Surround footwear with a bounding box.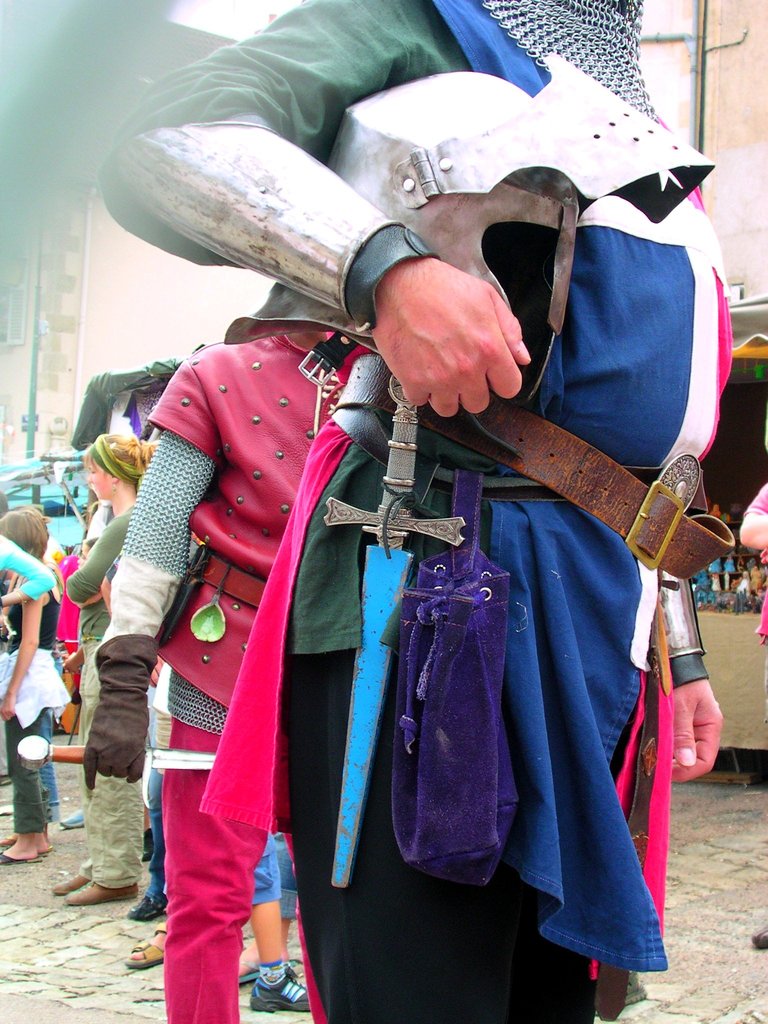
<box>128,917,163,966</box>.
